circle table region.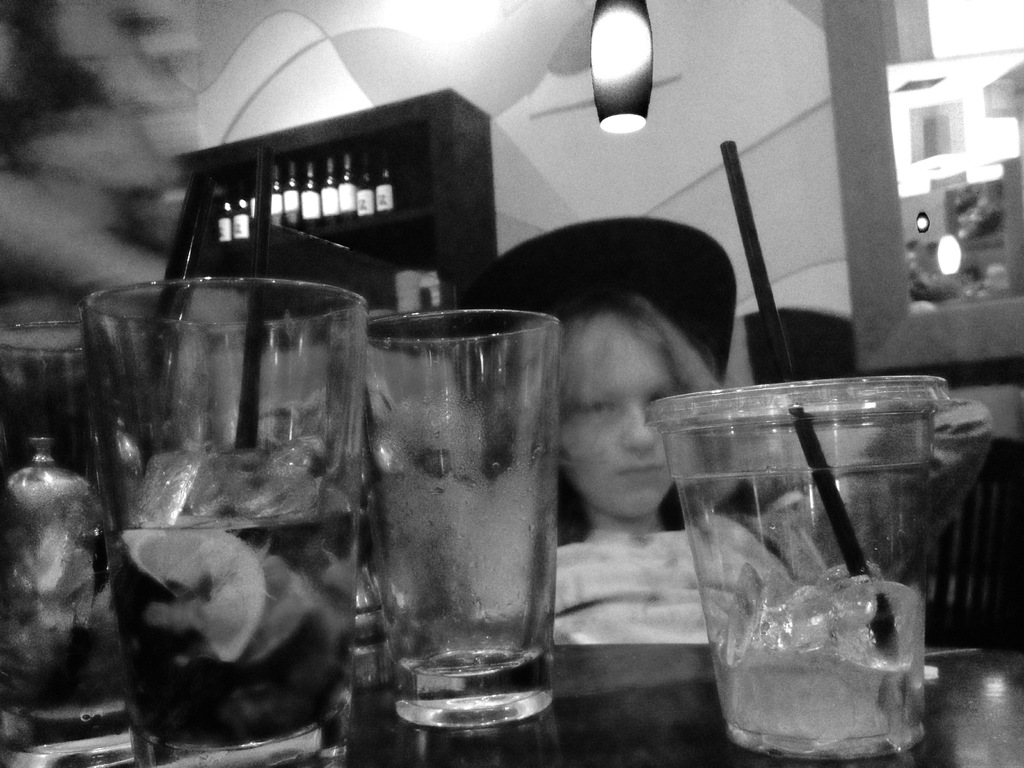
Region: crop(0, 484, 1023, 767).
